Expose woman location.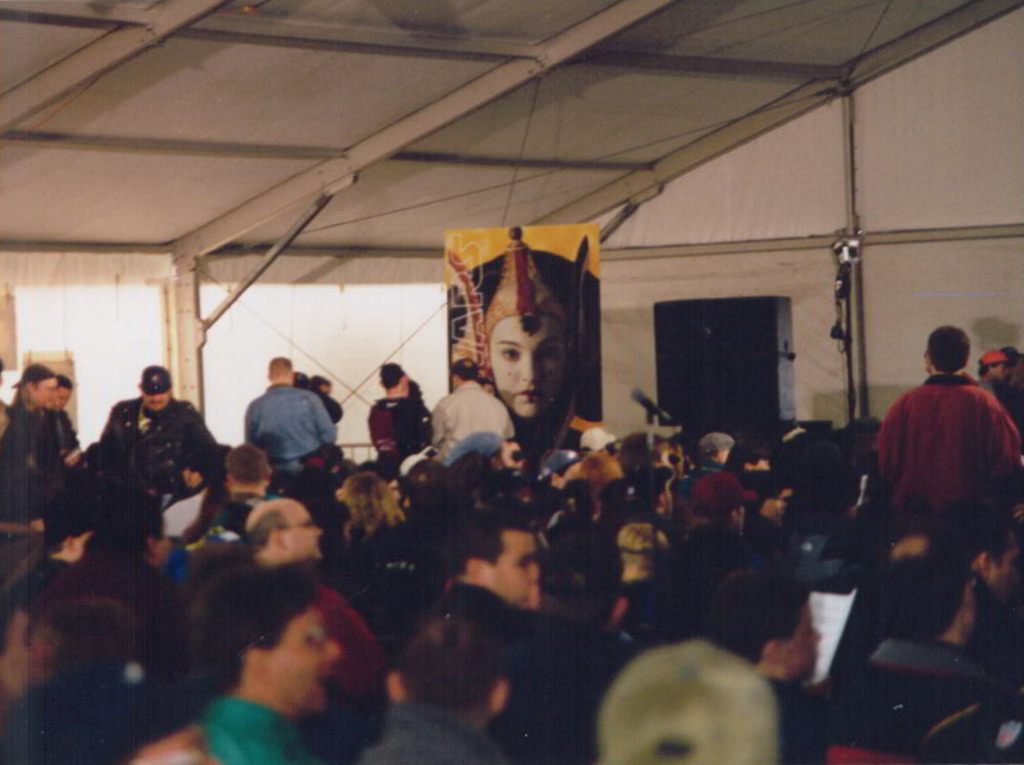
Exposed at (left=565, top=461, right=629, bottom=519).
